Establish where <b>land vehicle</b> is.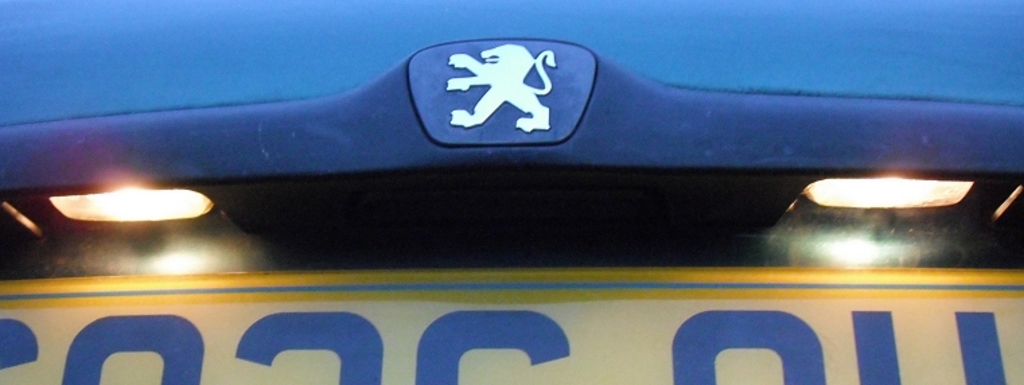
Established at 0/0/1023/384.
